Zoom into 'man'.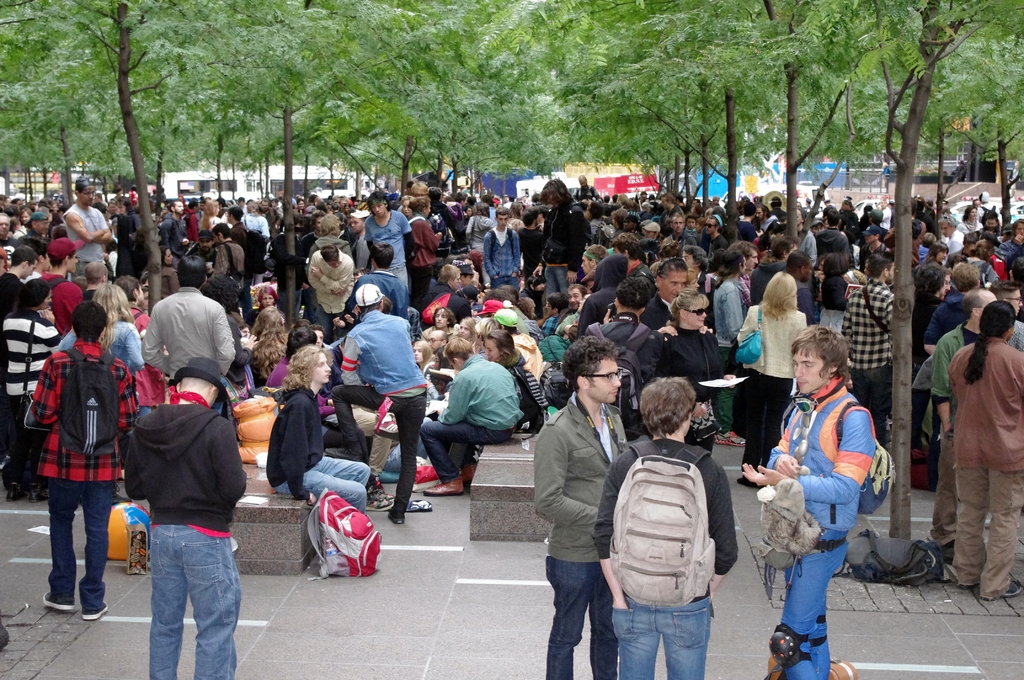
Zoom target: locate(481, 206, 520, 293).
